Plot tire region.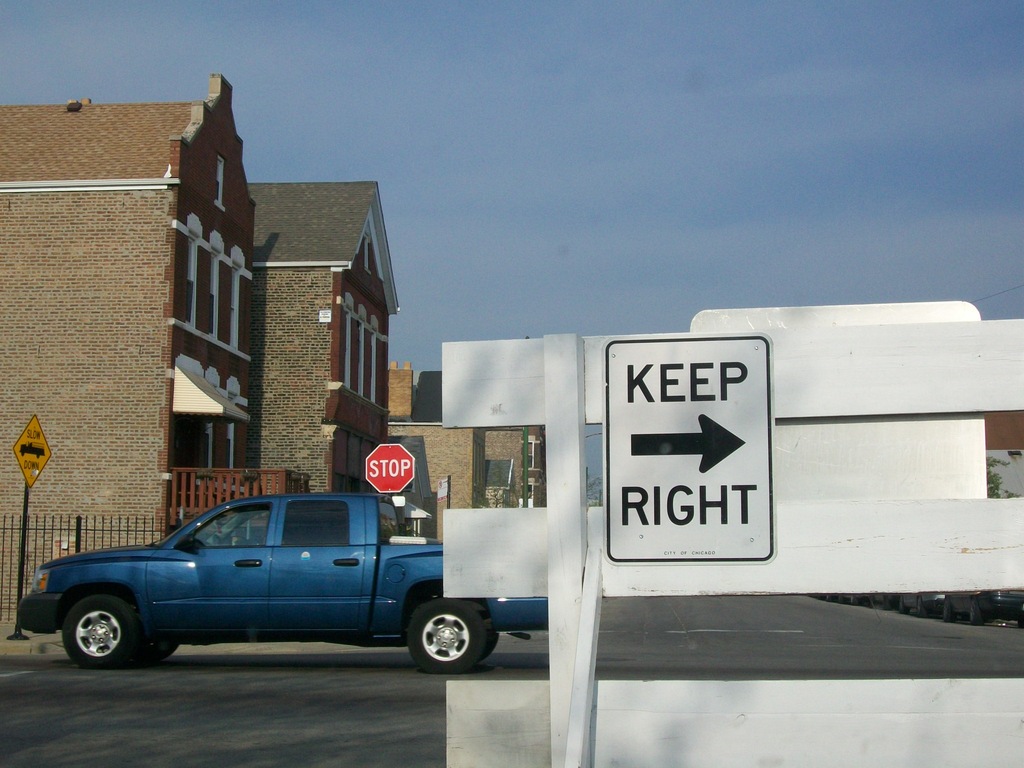
Plotted at select_region(406, 594, 490, 668).
